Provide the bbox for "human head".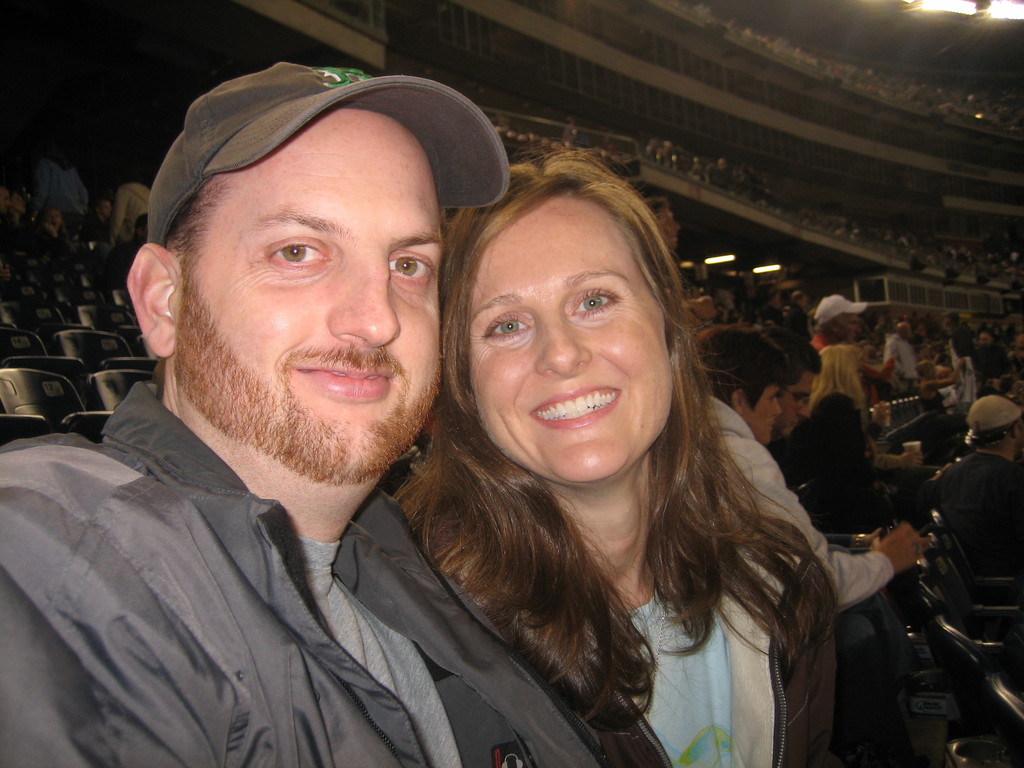
[692, 321, 790, 447].
